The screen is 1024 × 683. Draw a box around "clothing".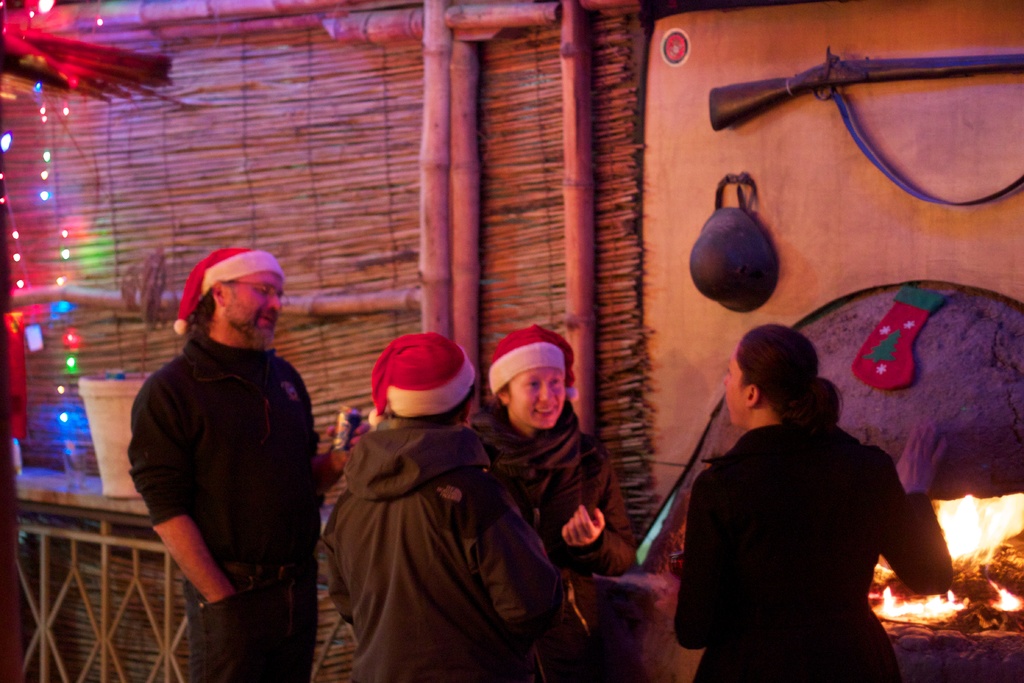
[left=194, top=550, right=317, bottom=682].
